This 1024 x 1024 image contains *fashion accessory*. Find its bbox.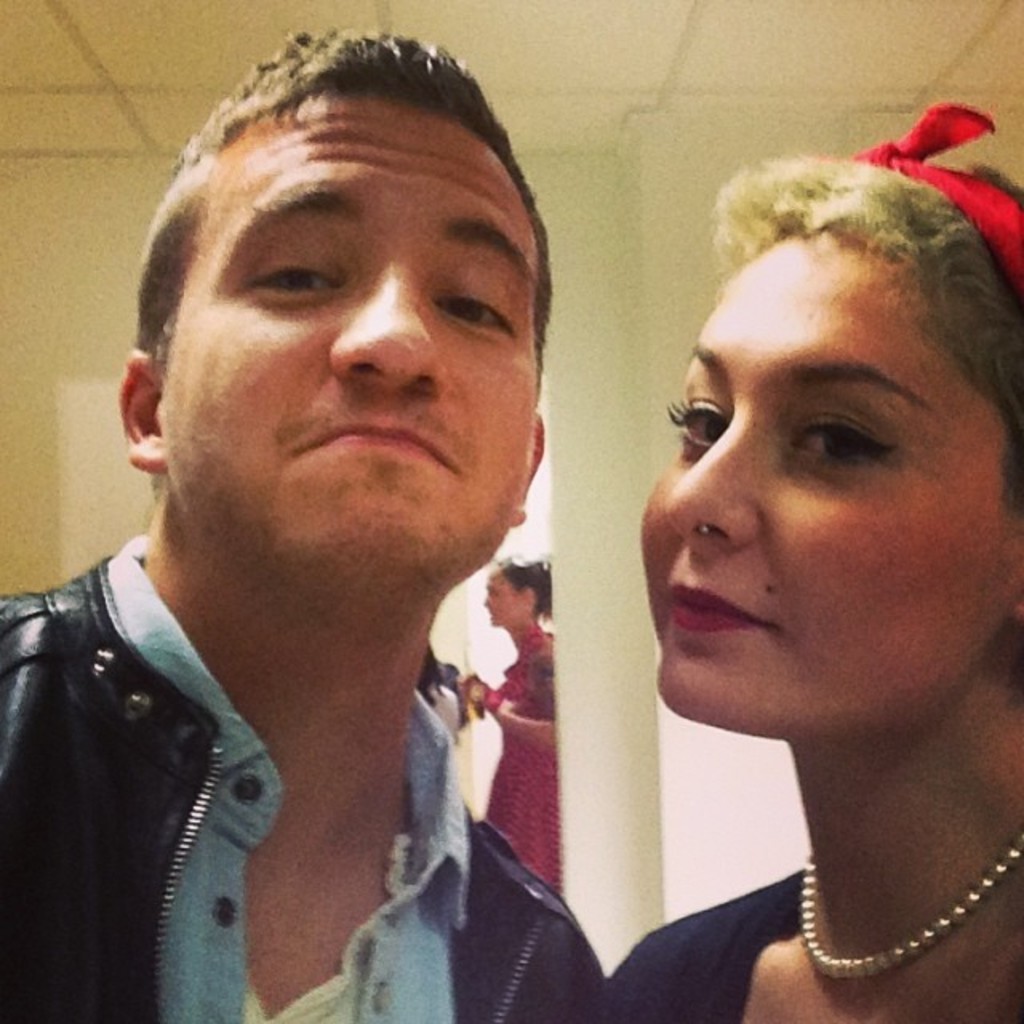
[left=686, top=490, right=714, bottom=538].
